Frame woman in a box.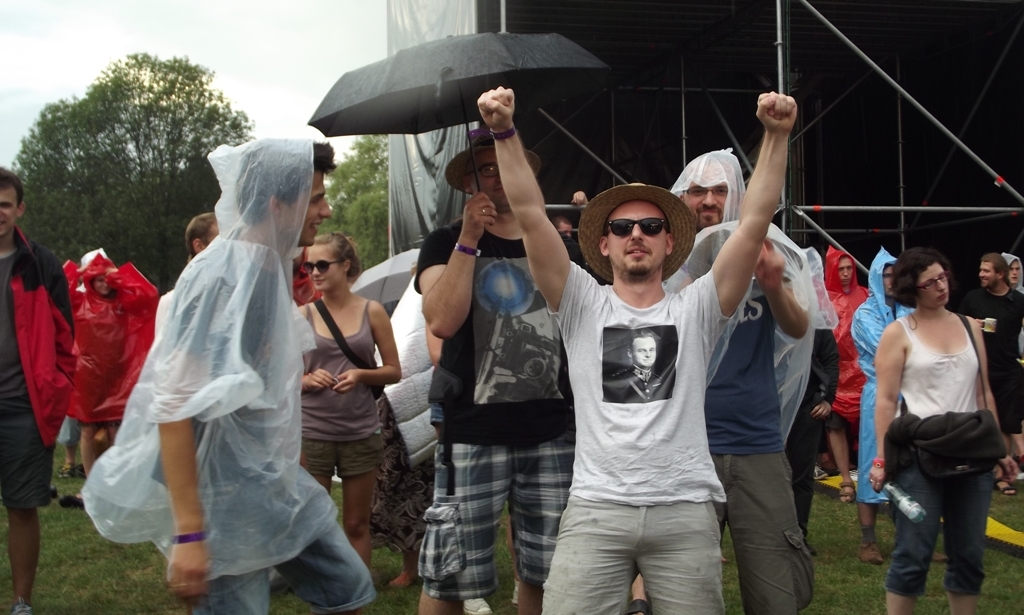
region(297, 227, 410, 560).
